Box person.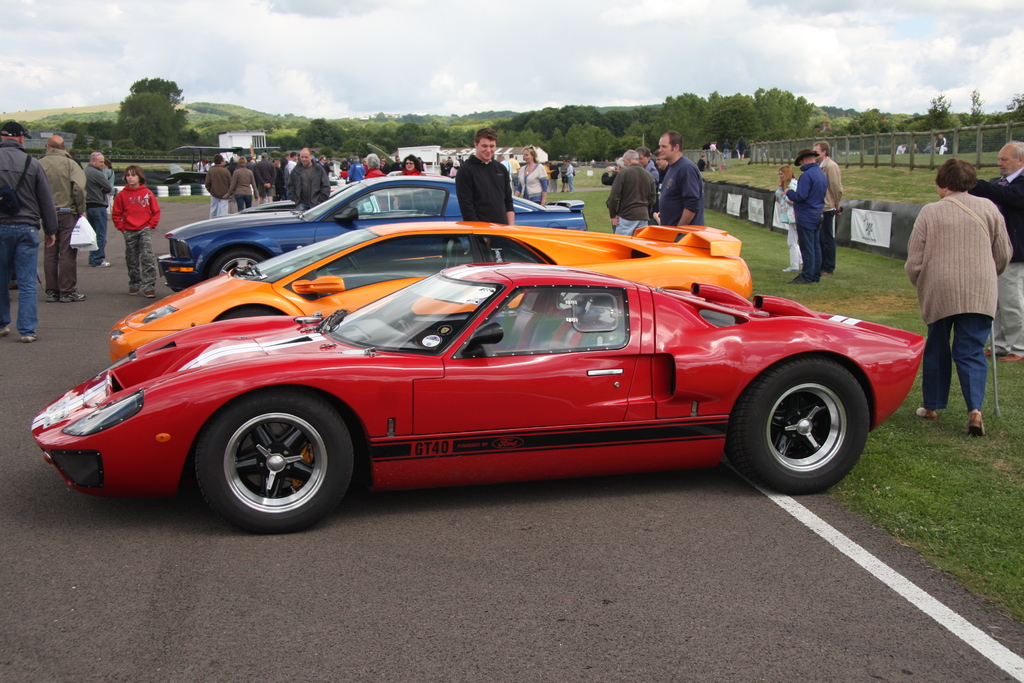
[left=934, top=132, right=947, bottom=156].
